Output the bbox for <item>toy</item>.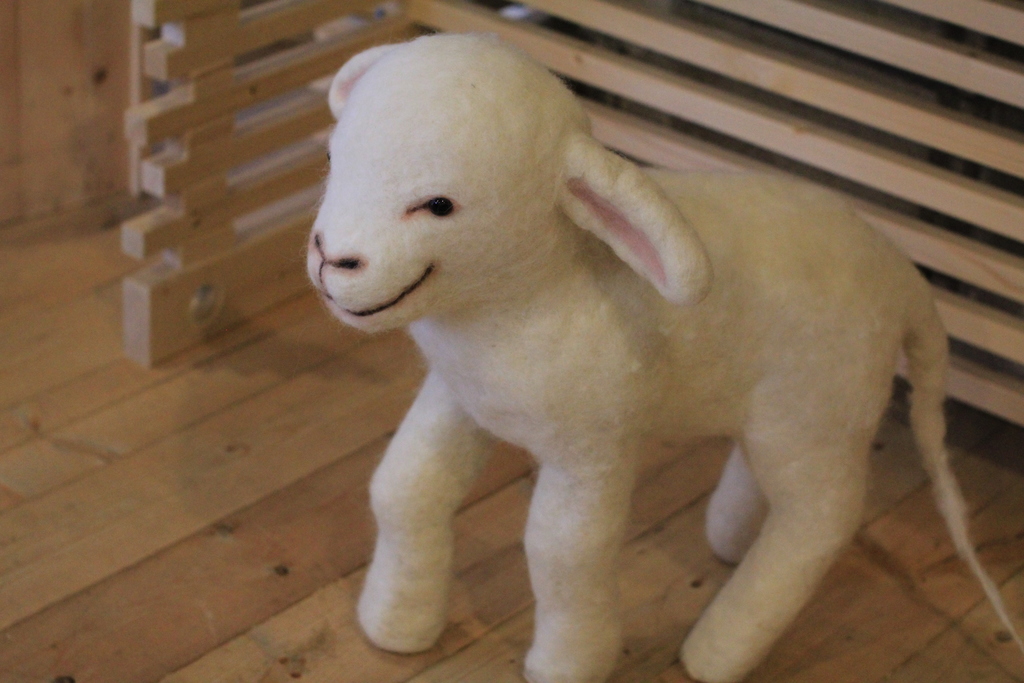
Rect(302, 28, 1023, 682).
